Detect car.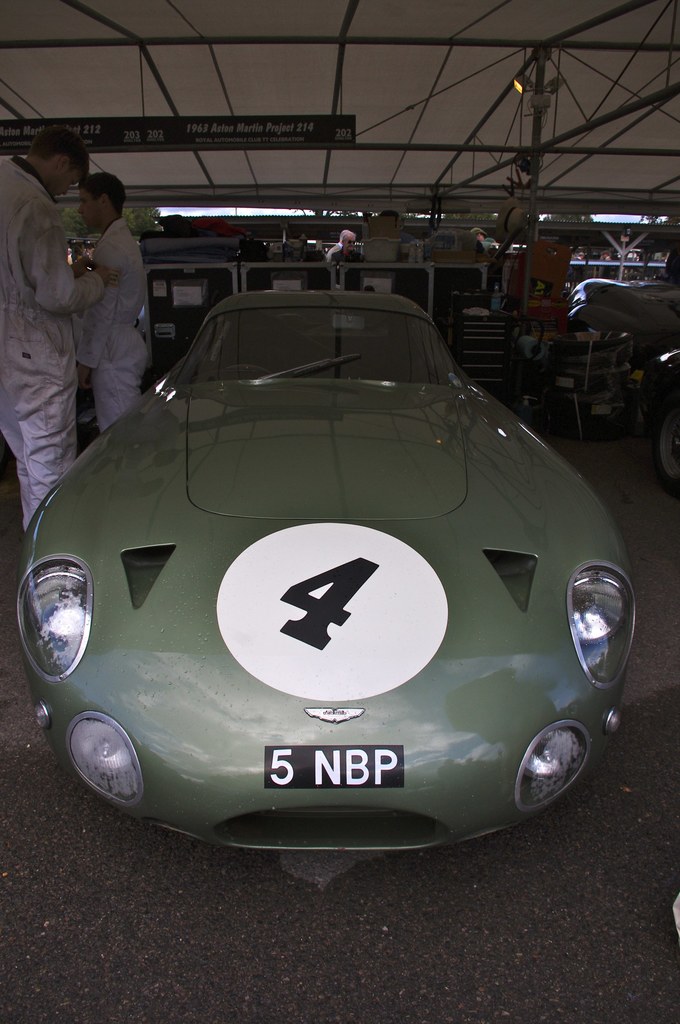
Detected at region(15, 289, 634, 850).
